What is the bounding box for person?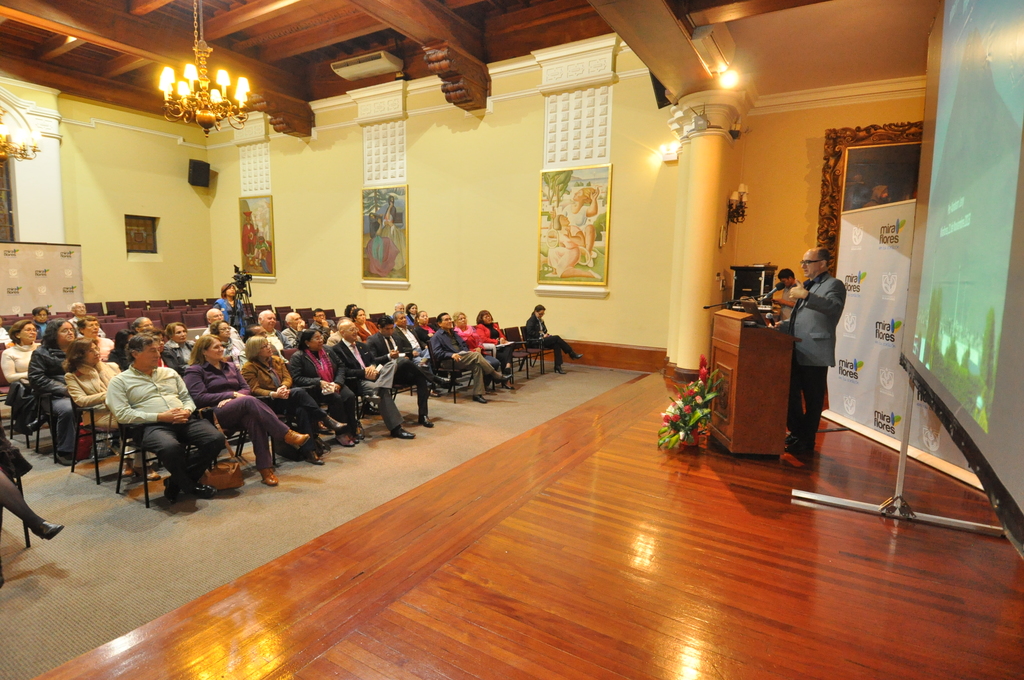
crop(769, 269, 808, 333).
